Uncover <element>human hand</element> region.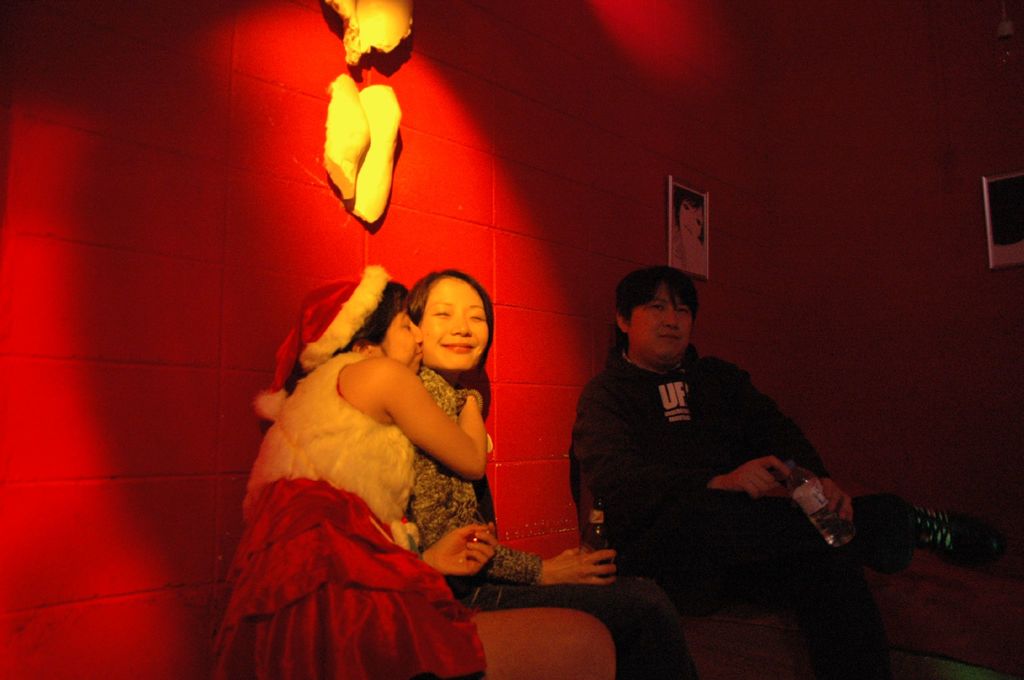
Uncovered: 717,455,794,499.
